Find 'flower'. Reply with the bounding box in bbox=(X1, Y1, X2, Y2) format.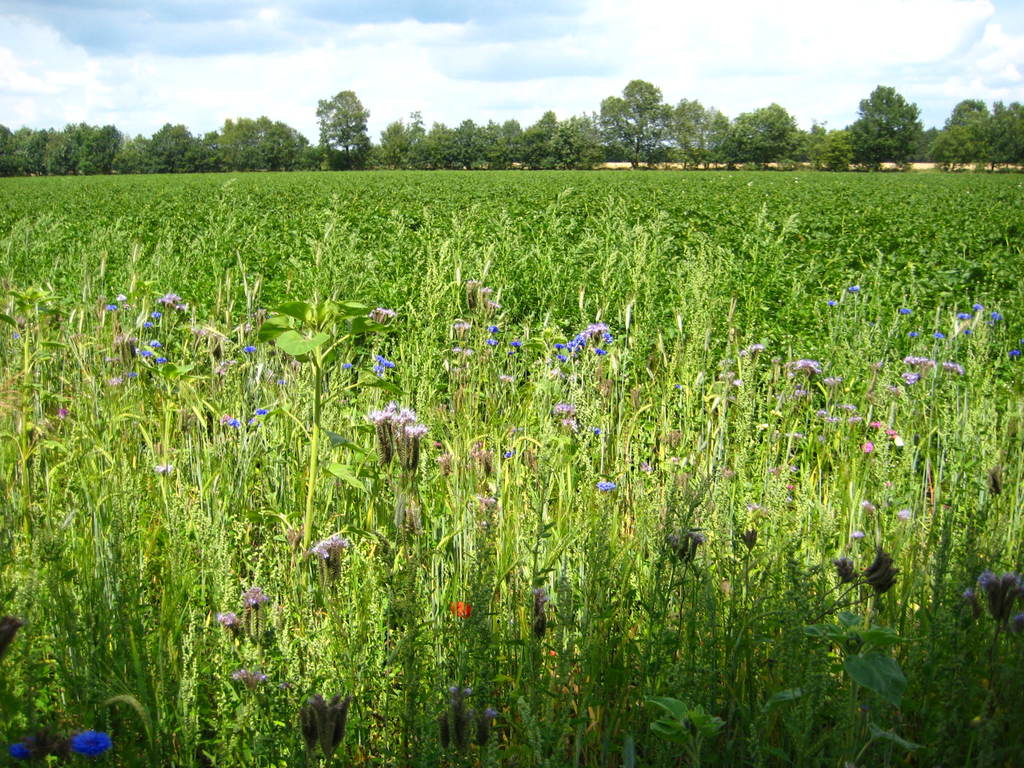
bbox=(862, 442, 872, 454).
